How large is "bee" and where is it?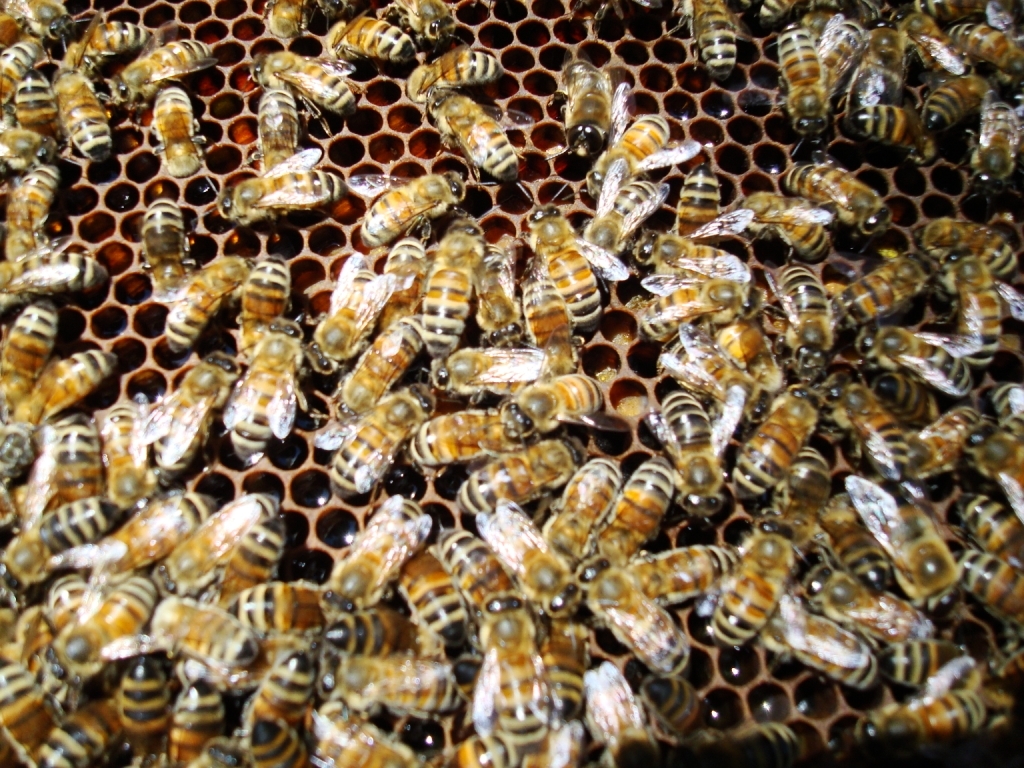
Bounding box: 143,671,225,767.
